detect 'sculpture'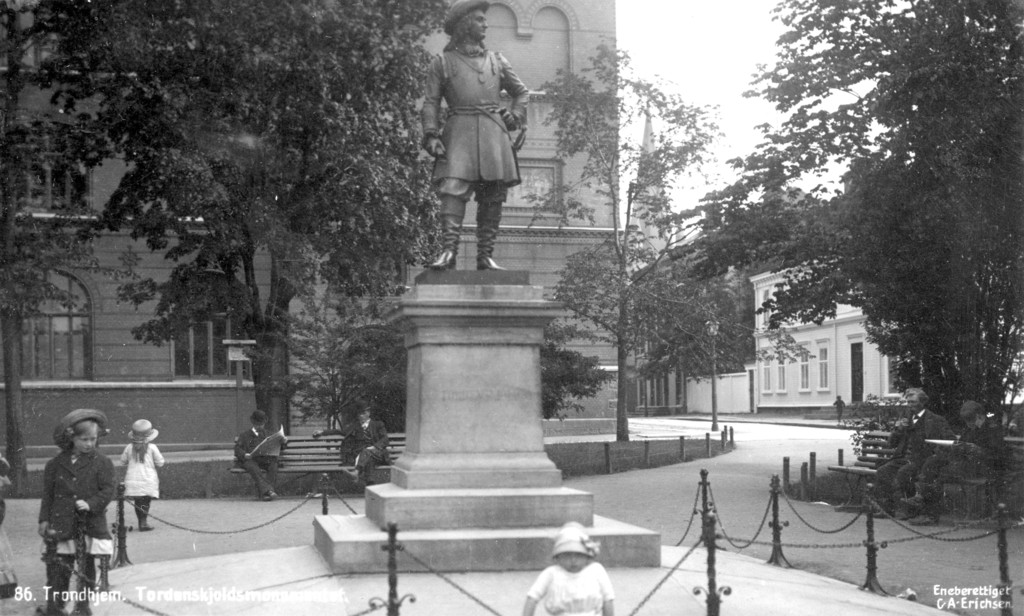
Rect(401, 0, 553, 278)
